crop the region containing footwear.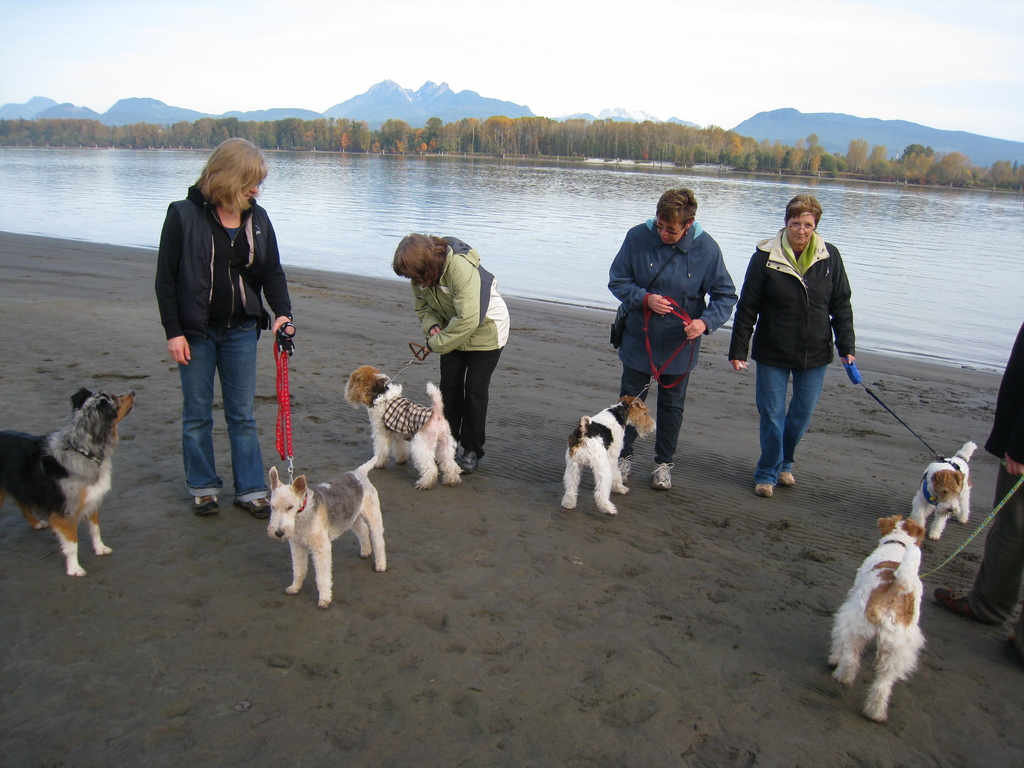
Crop region: (left=620, top=454, right=630, bottom=481).
